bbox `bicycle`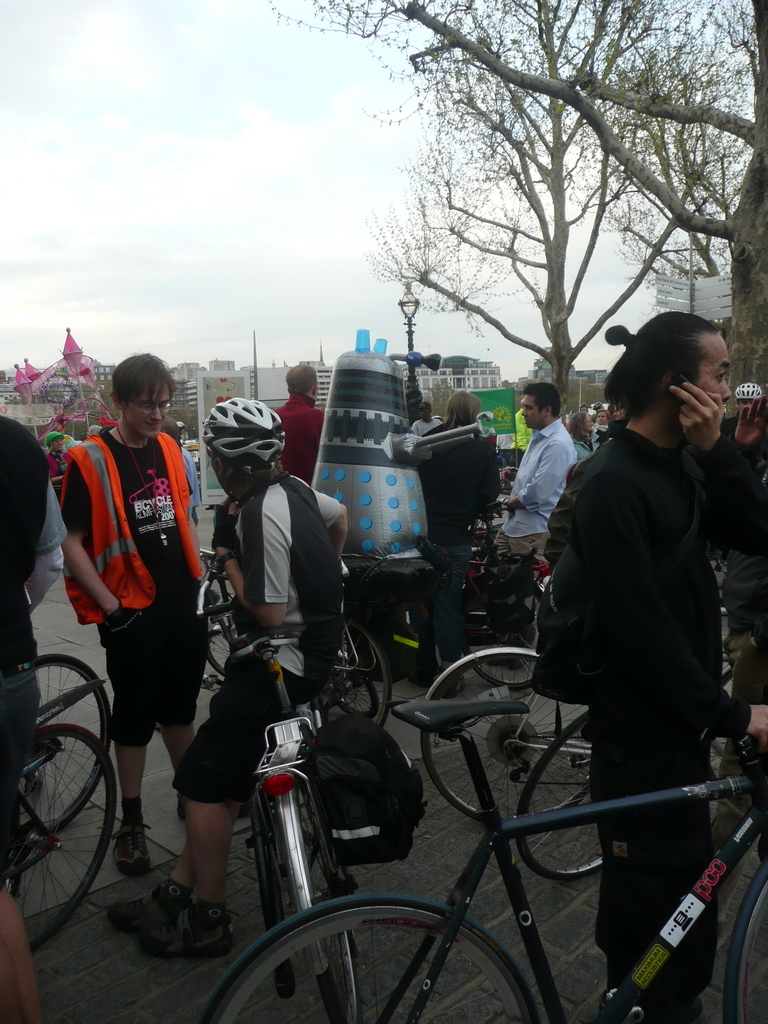
select_region(0, 727, 118, 957)
